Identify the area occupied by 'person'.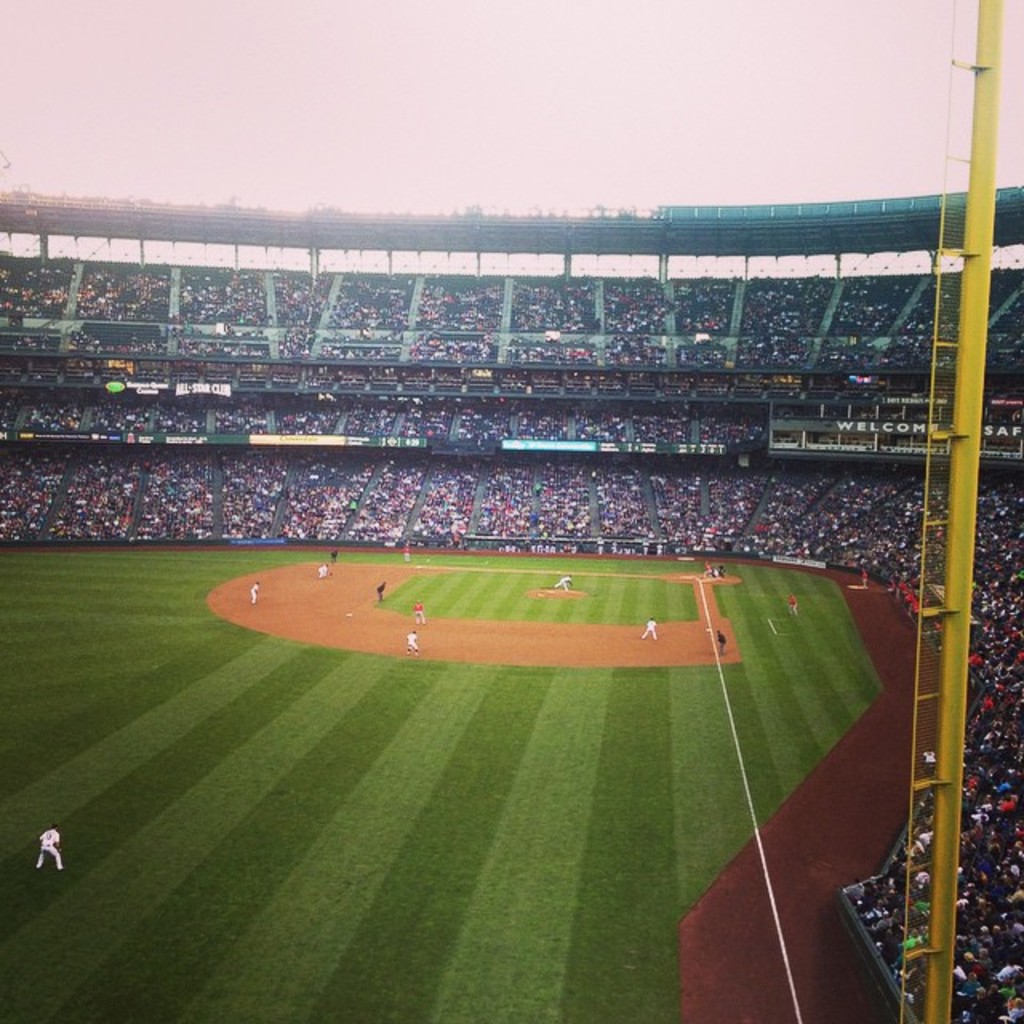
Area: [30, 813, 62, 870].
